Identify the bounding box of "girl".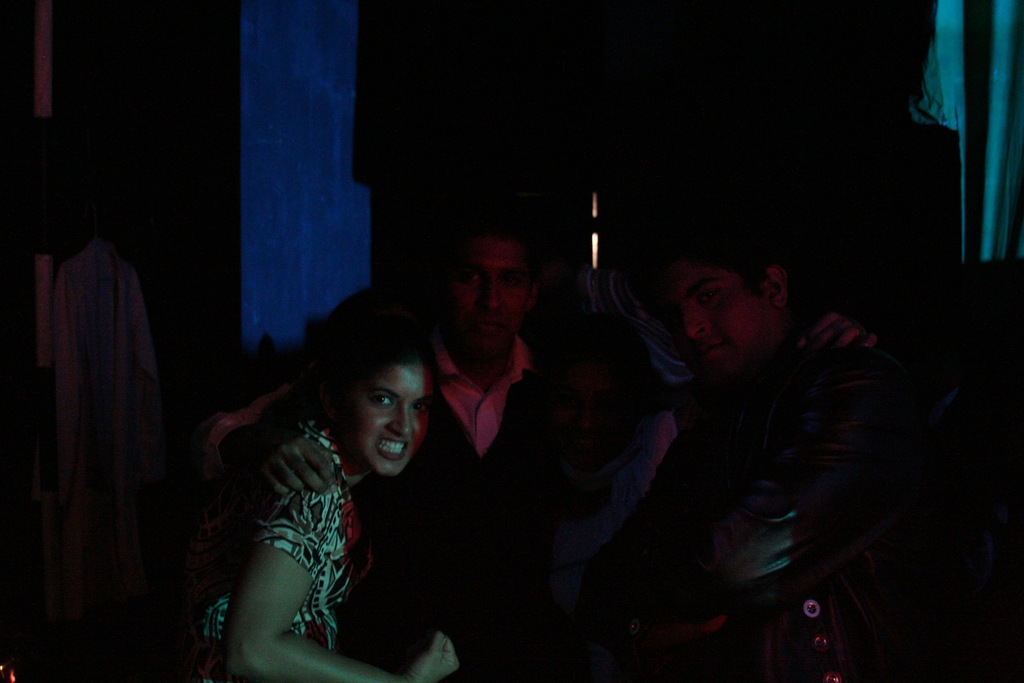
<bbox>179, 299, 463, 682</bbox>.
